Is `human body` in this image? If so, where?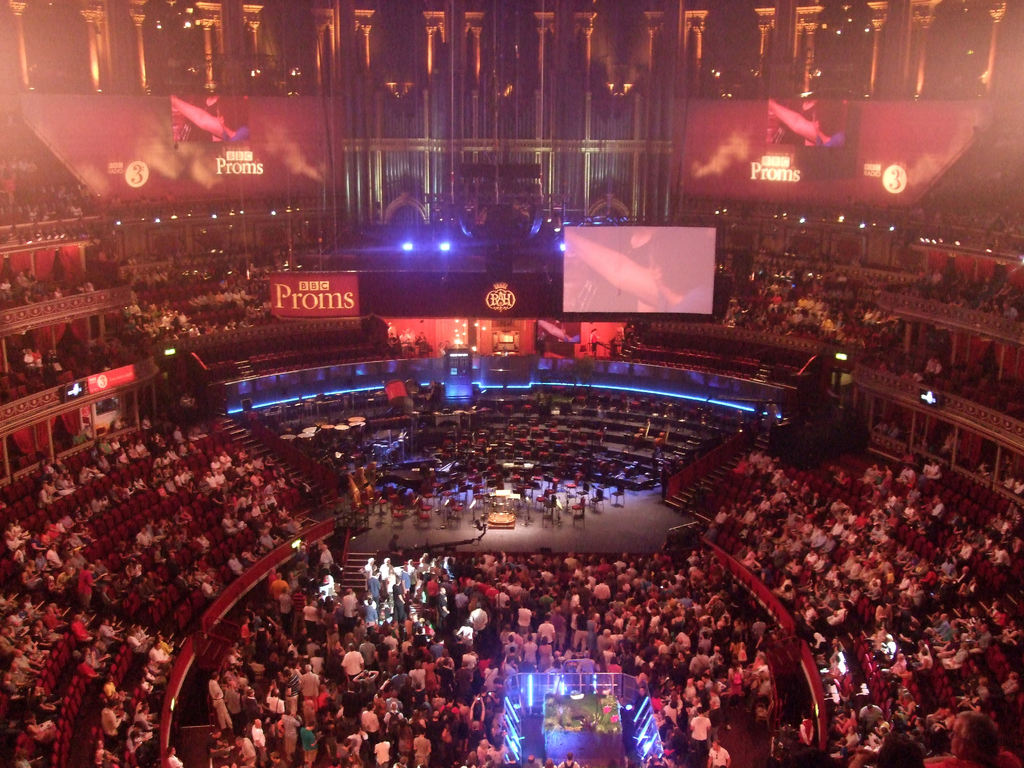
Yes, at 1000 520 1007 527.
